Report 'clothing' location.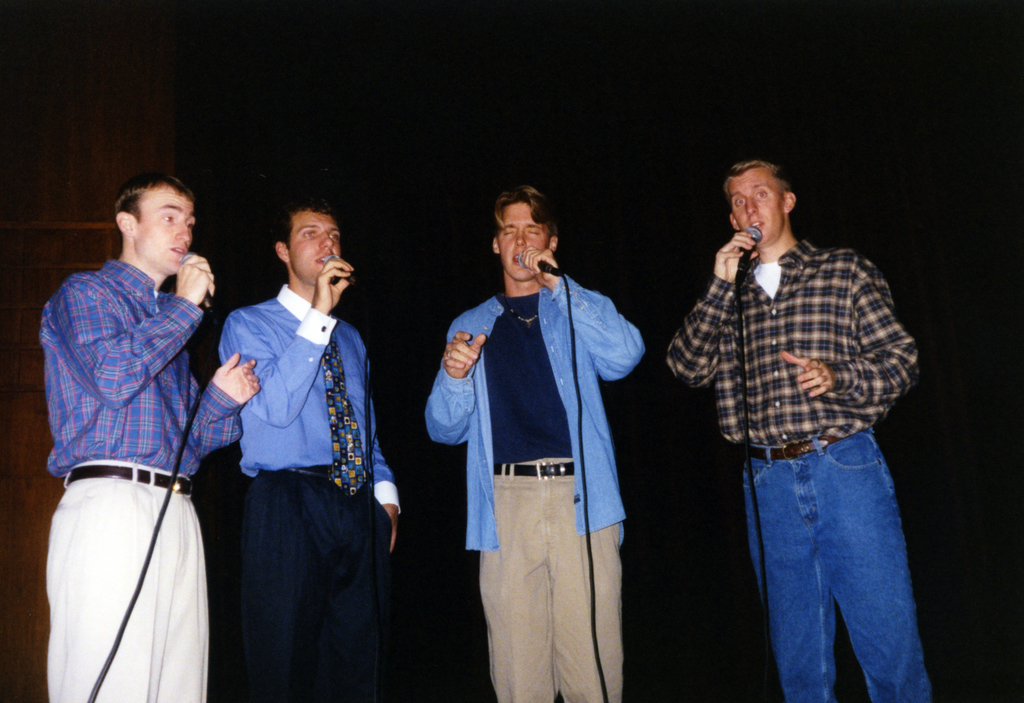
Report: locate(227, 299, 412, 683).
